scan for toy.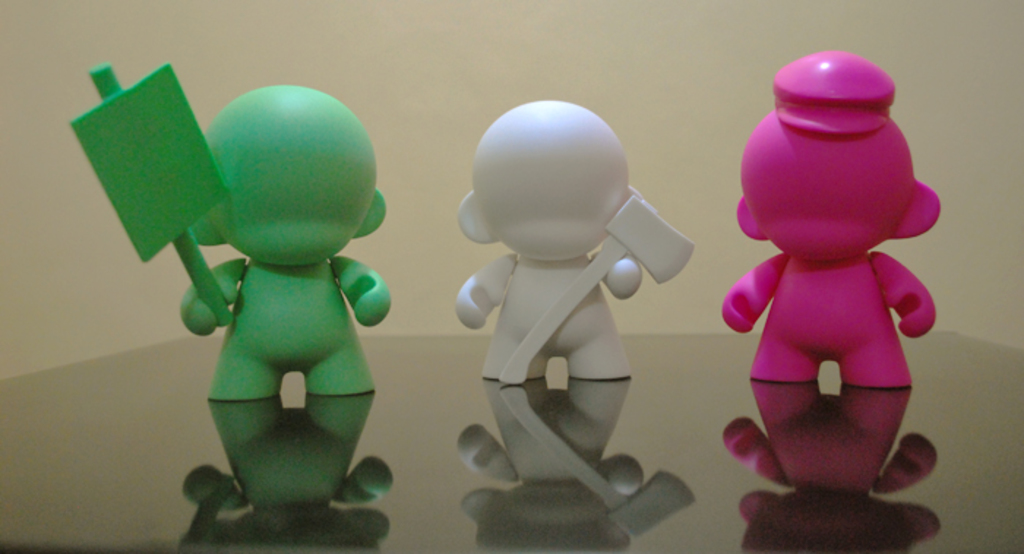
Scan result: bbox=(453, 99, 692, 383).
